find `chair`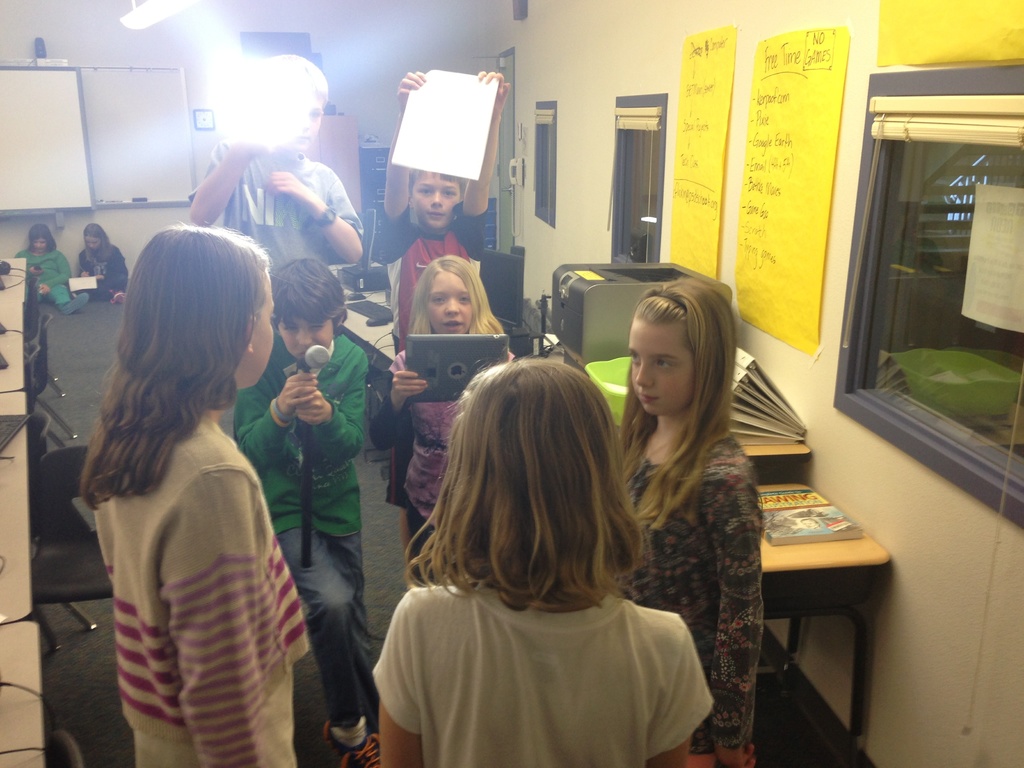
45 729 88 767
